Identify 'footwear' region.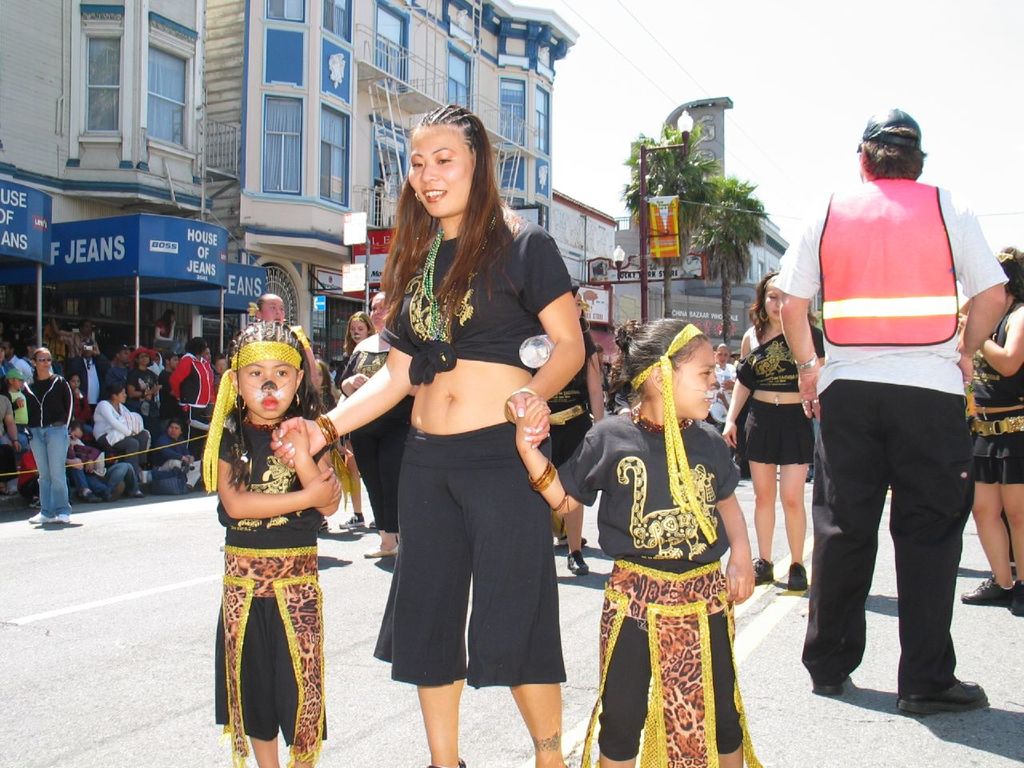
Region: {"x1": 340, "y1": 514, "x2": 368, "y2": 532}.
